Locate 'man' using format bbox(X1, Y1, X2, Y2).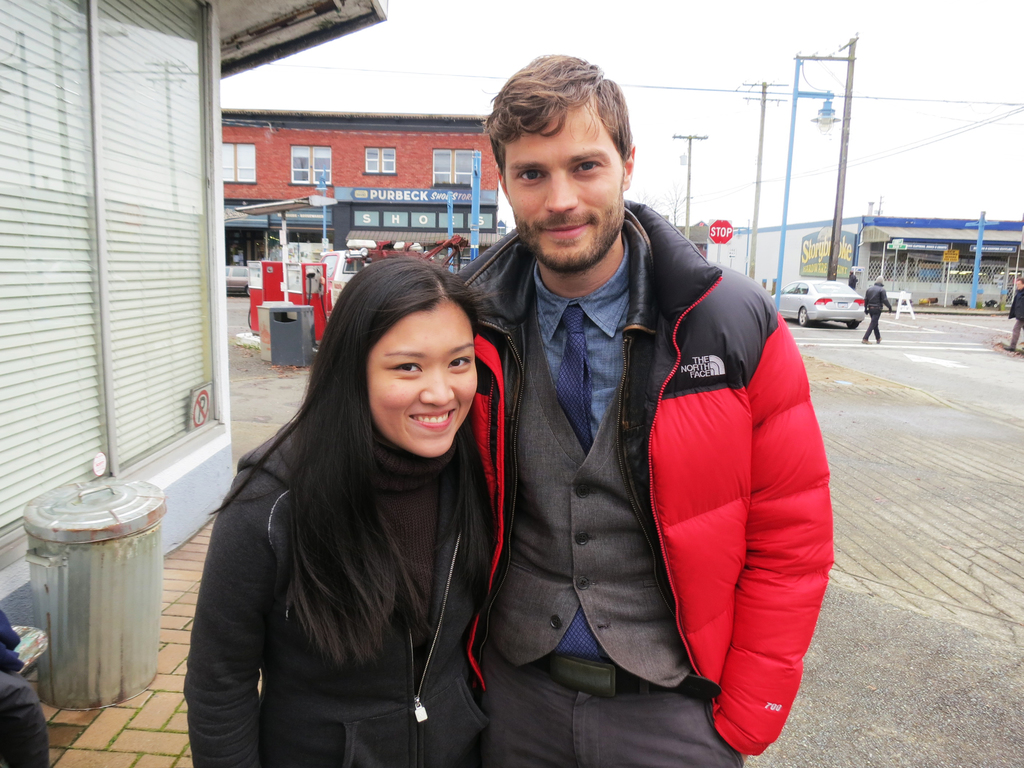
bbox(1005, 280, 1023, 352).
